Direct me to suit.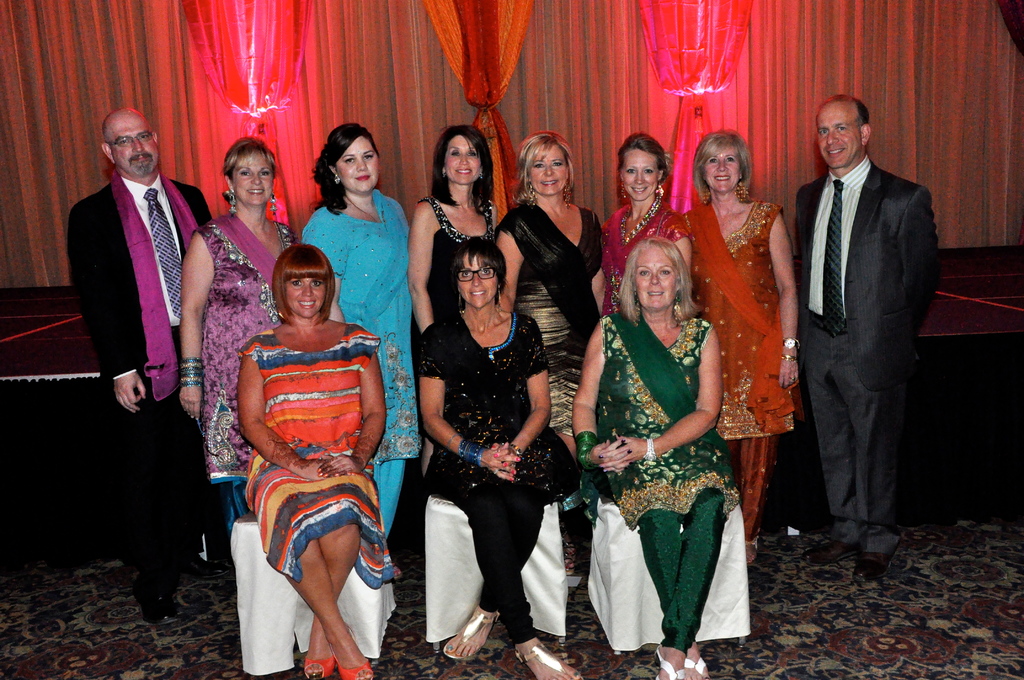
Direction: bbox(65, 169, 207, 567).
